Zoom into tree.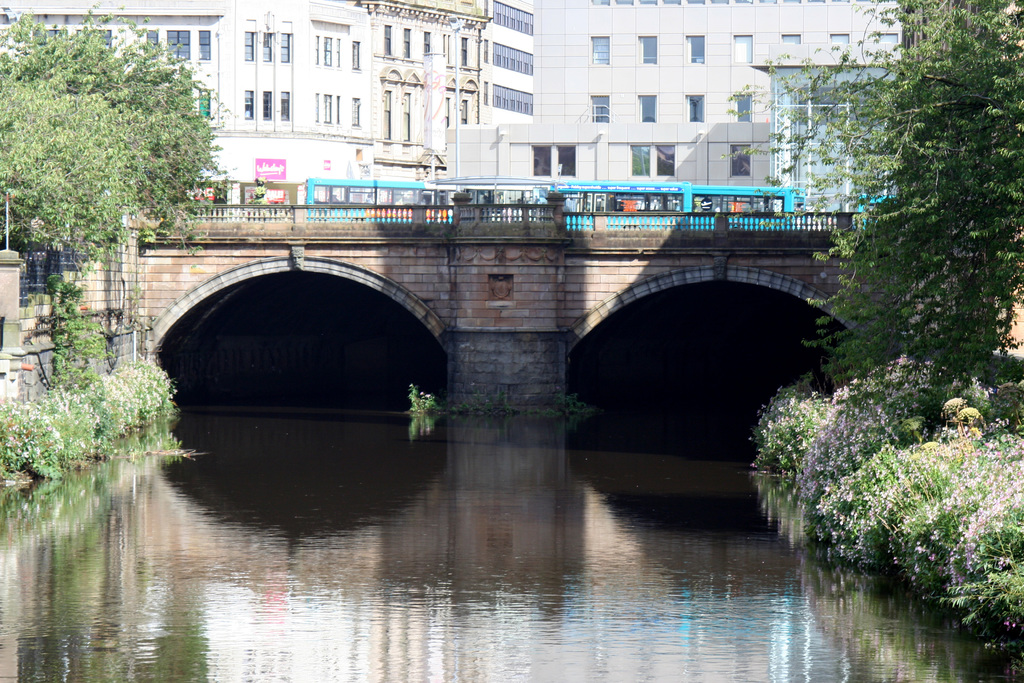
Zoom target: 719,0,1023,424.
